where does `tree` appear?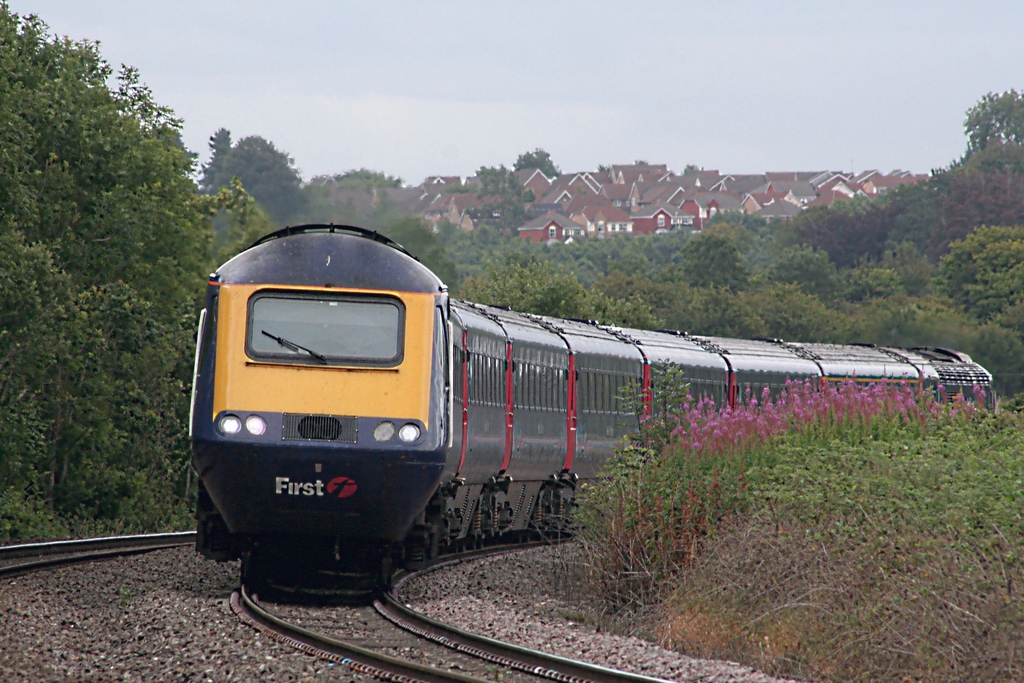
Appears at locate(860, 270, 916, 301).
